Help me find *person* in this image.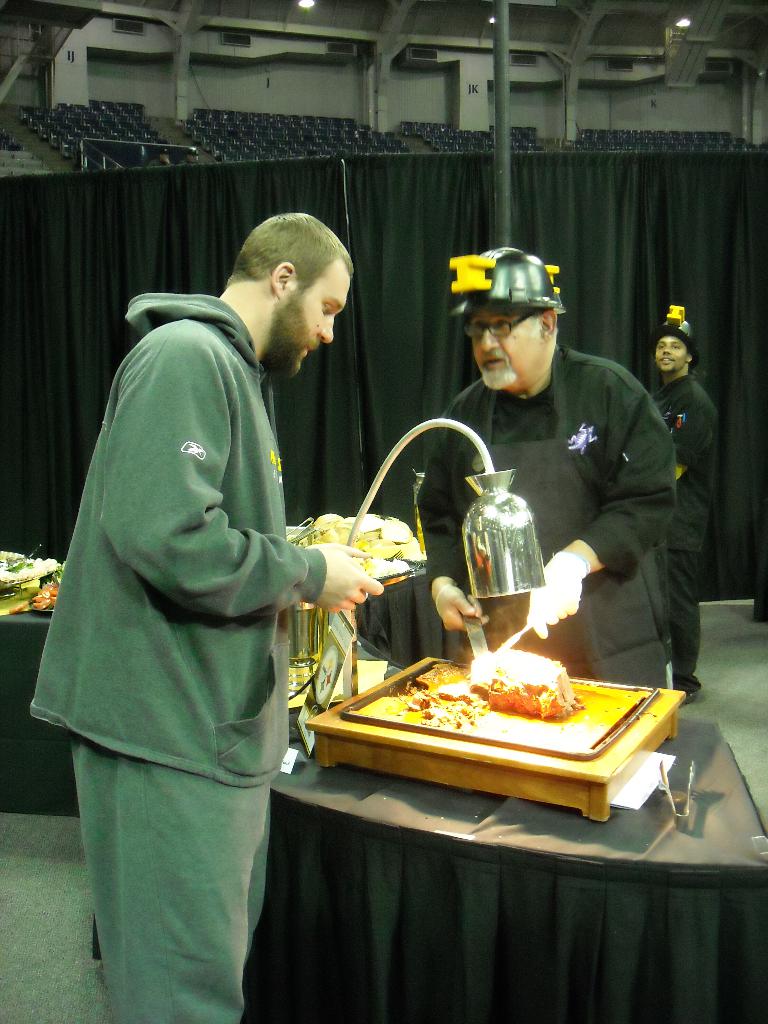
Found it: left=33, top=204, right=387, bottom=1023.
